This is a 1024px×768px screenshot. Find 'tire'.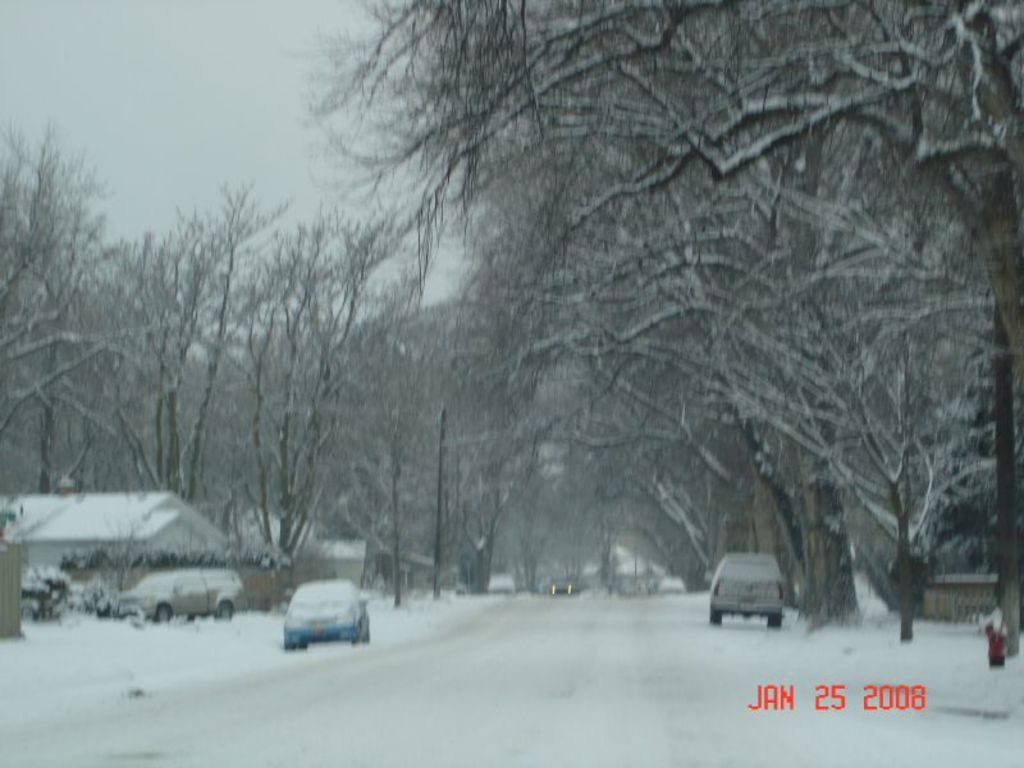
Bounding box: 216 594 232 620.
